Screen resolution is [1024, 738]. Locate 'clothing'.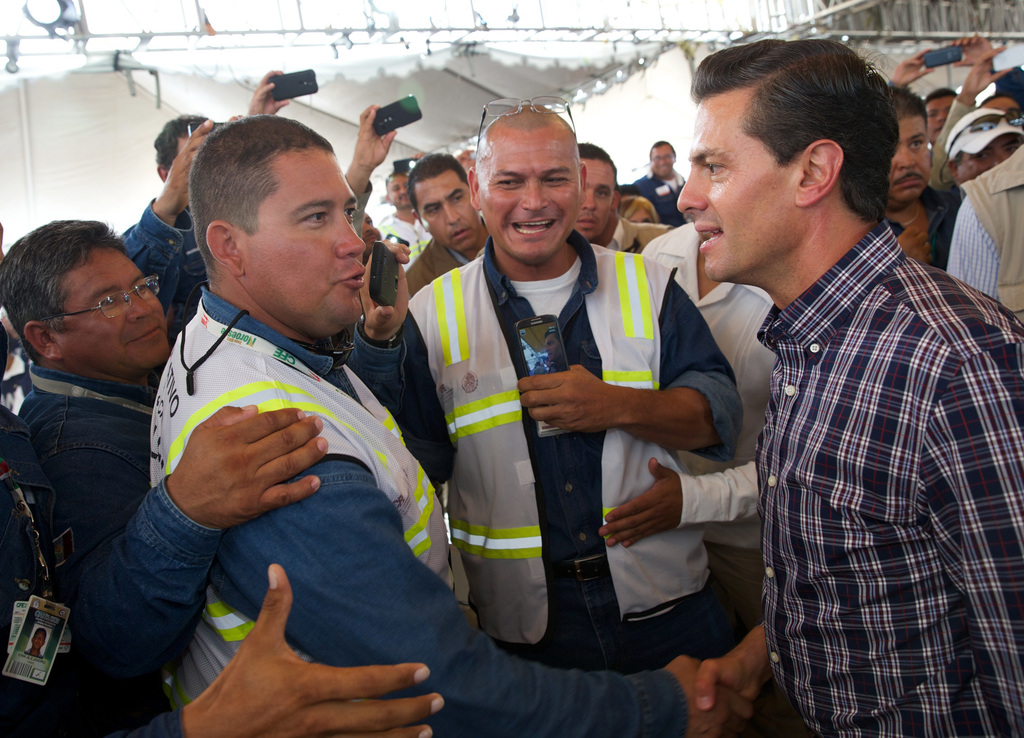
detection(404, 185, 731, 691).
